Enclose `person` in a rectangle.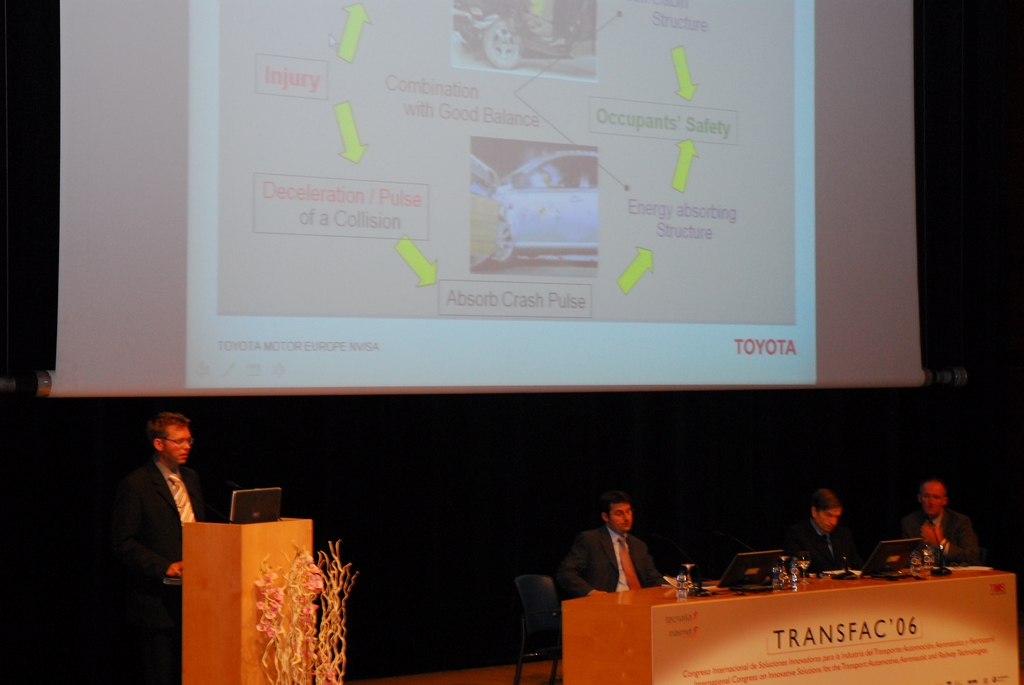
box=[559, 487, 663, 599].
